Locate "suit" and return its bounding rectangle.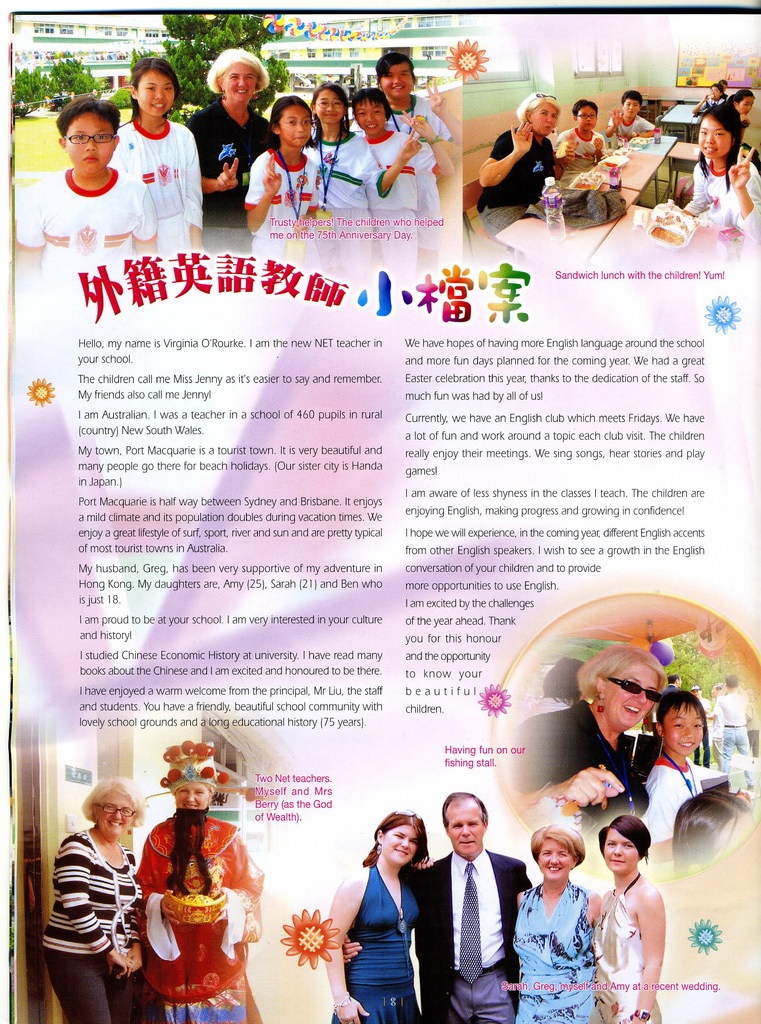
bbox=[433, 817, 533, 1016].
